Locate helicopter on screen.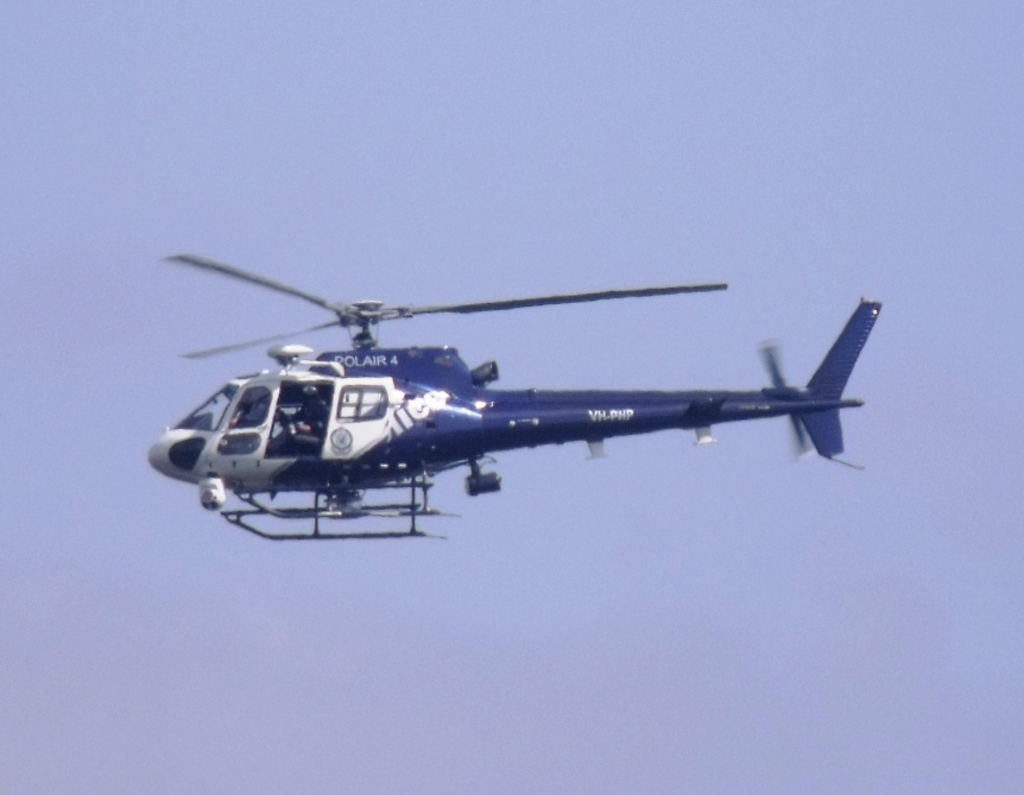
On screen at x1=148, y1=254, x2=883, y2=540.
